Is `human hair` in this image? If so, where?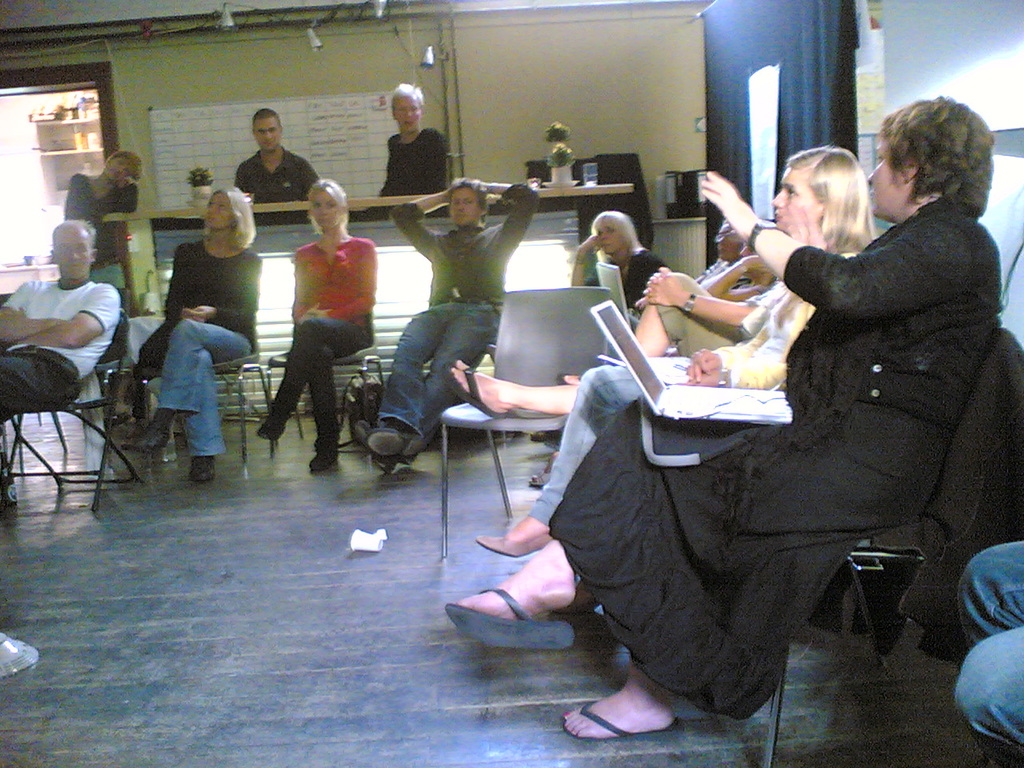
Yes, at bbox=[391, 85, 423, 129].
